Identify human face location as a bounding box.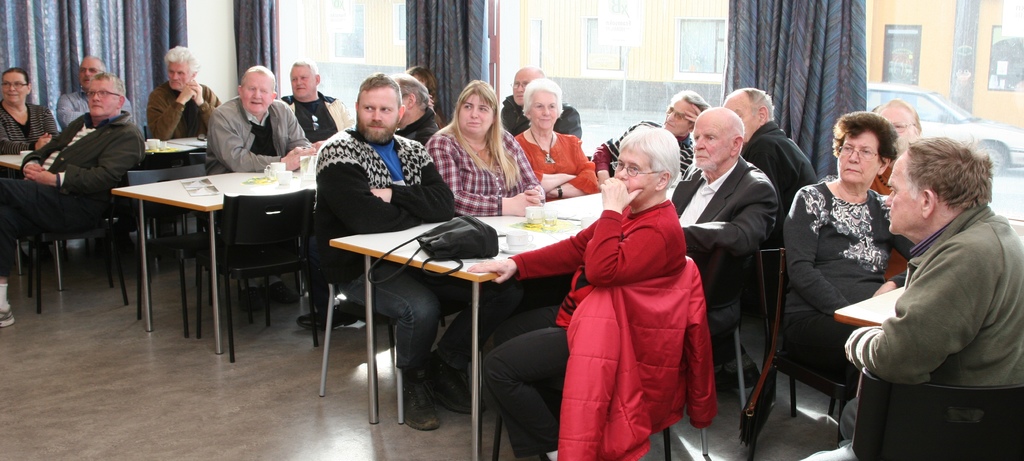
169:64:185:91.
